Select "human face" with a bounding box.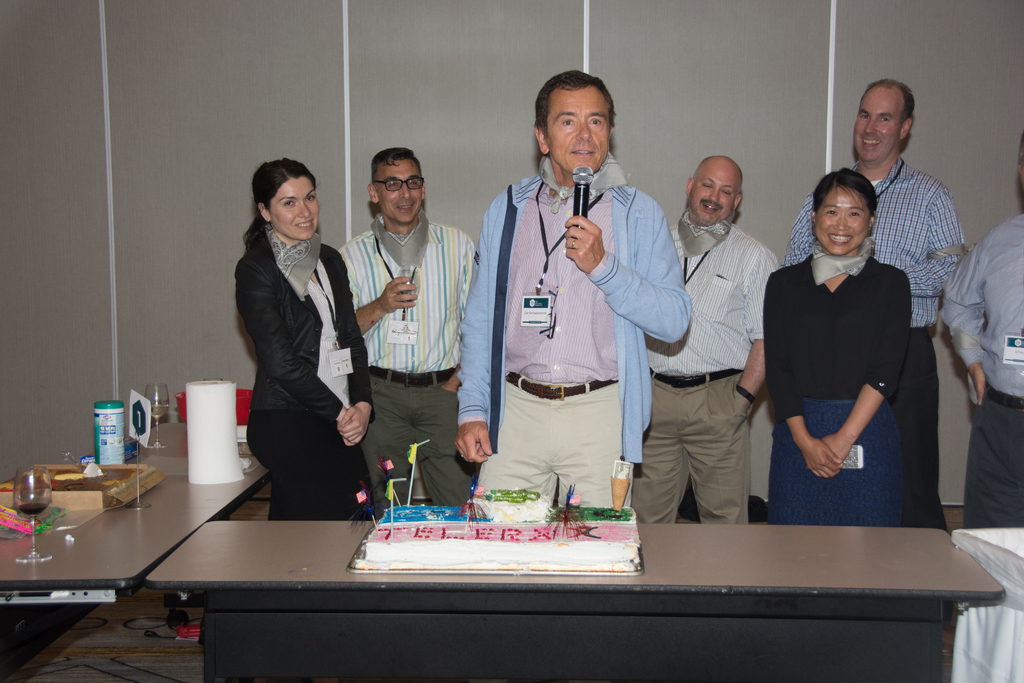
<region>692, 155, 742, 226</region>.
